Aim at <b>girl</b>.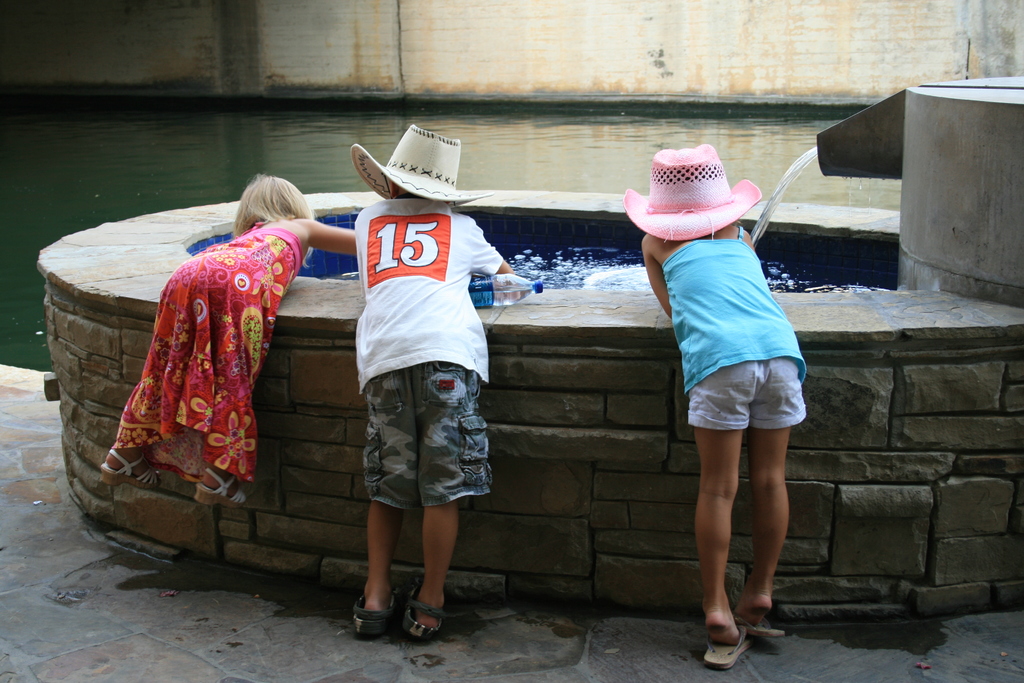
Aimed at select_region(622, 143, 806, 671).
